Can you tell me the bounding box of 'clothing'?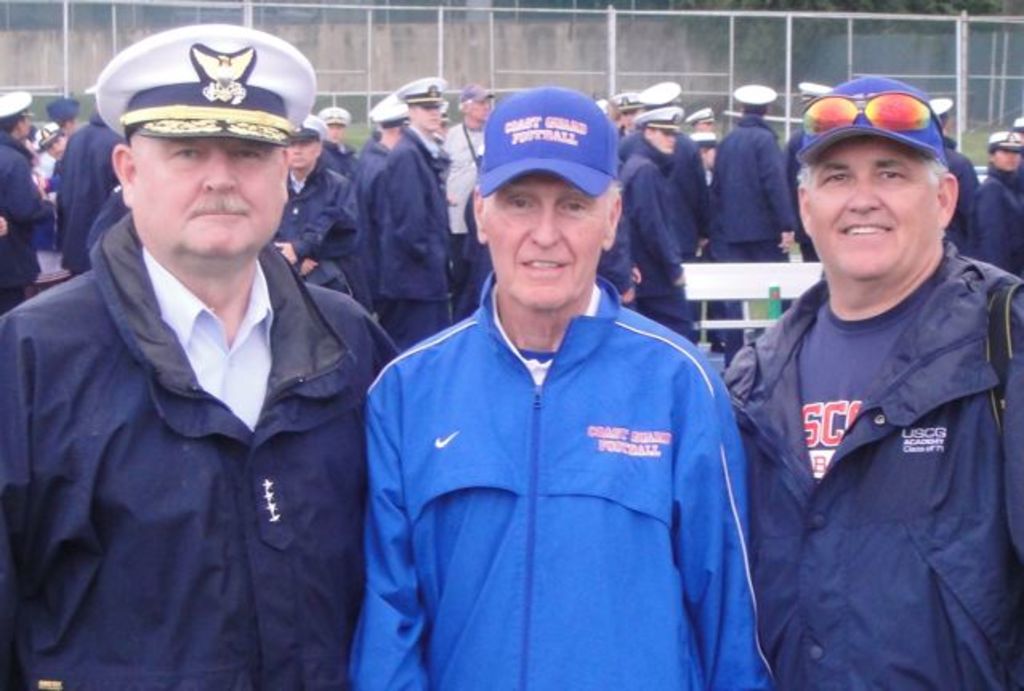
<box>329,138,361,180</box>.
